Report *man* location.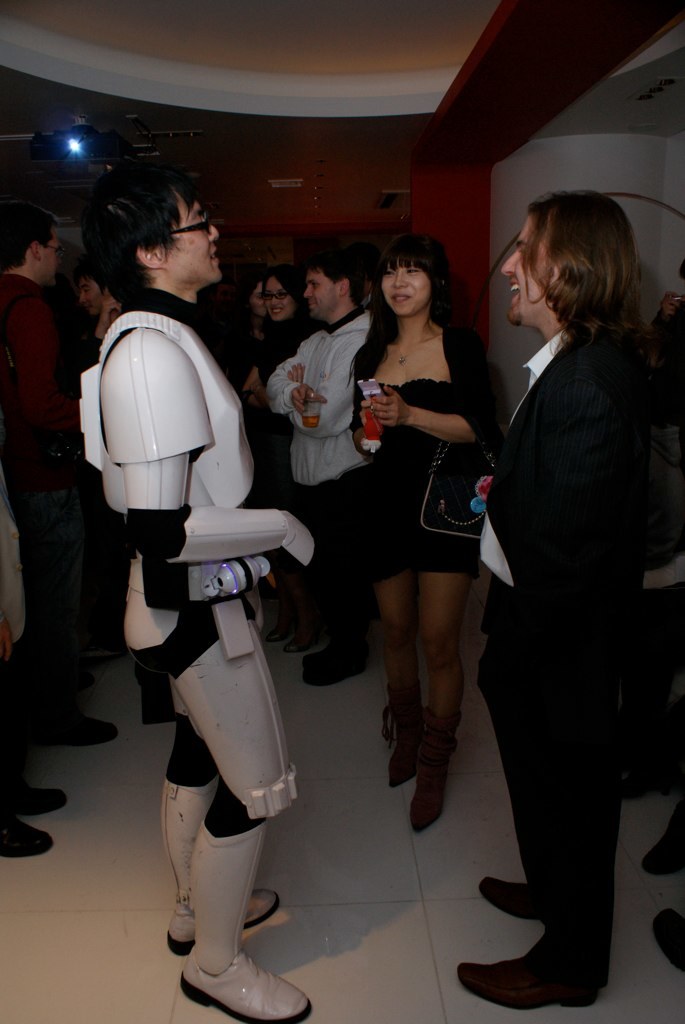
Report: <region>250, 249, 381, 682</region>.
